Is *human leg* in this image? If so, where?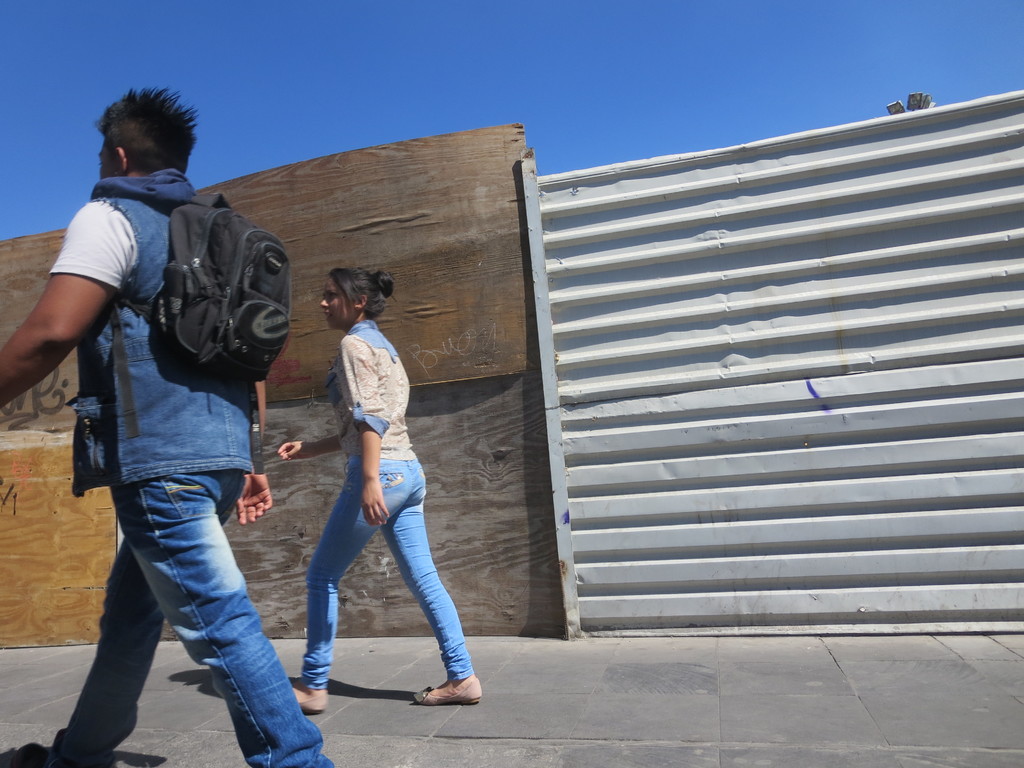
Yes, at box(2, 543, 170, 758).
